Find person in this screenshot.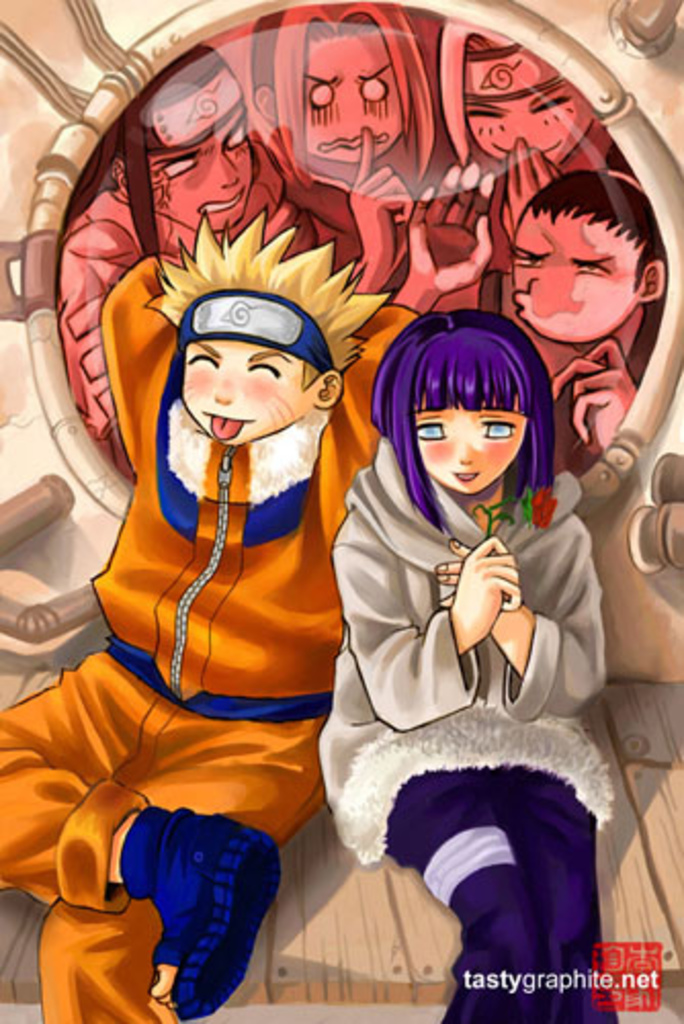
The bounding box for person is x1=440 y1=23 x2=606 y2=322.
